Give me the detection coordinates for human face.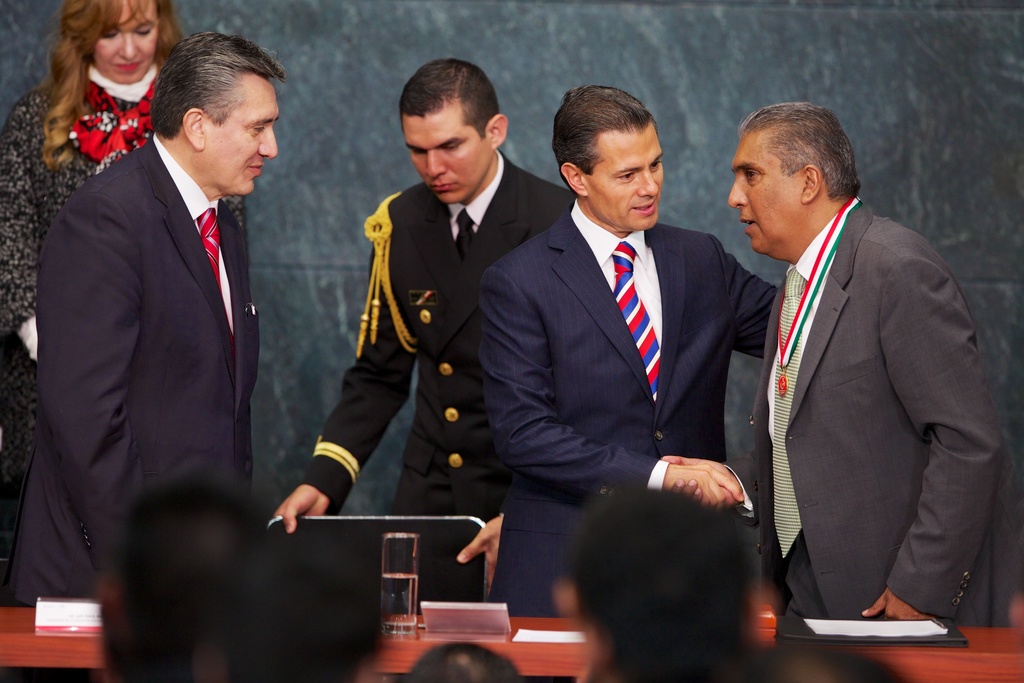
[583,126,662,229].
